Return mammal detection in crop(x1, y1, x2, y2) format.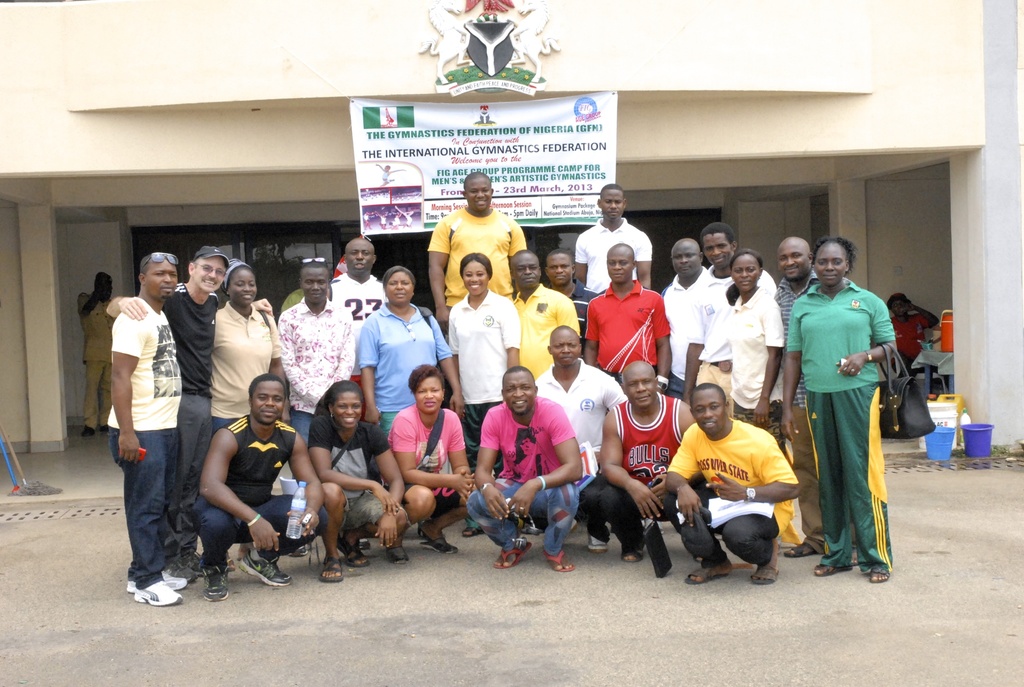
crop(575, 181, 653, 292).
